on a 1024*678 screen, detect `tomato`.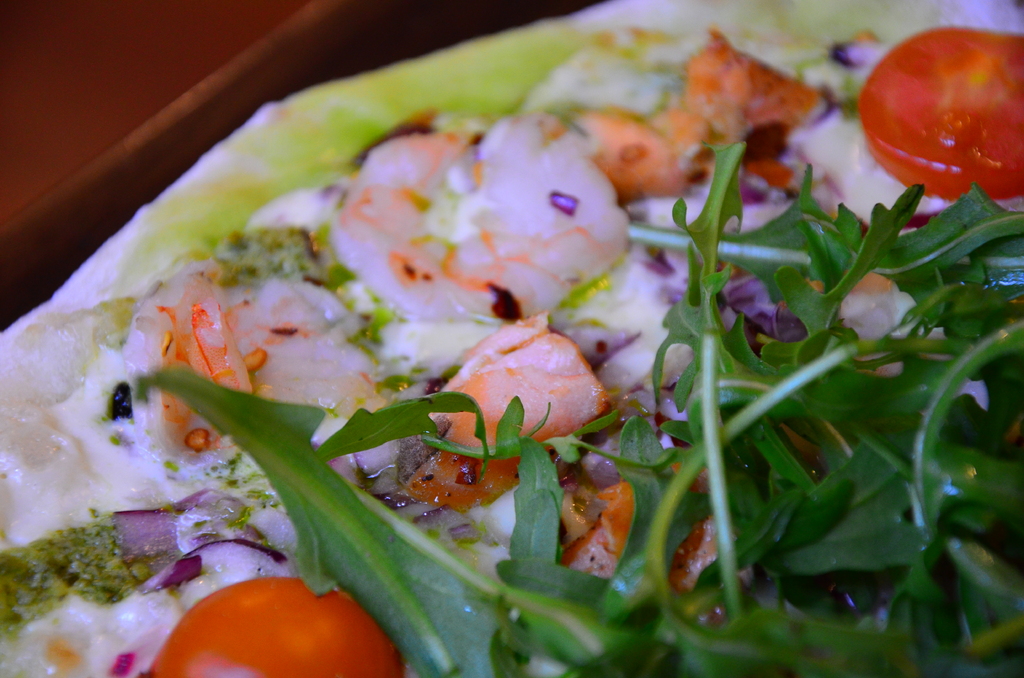
{"x1": 150, "y1": 576, "x2": 398, "y2": 677}.
